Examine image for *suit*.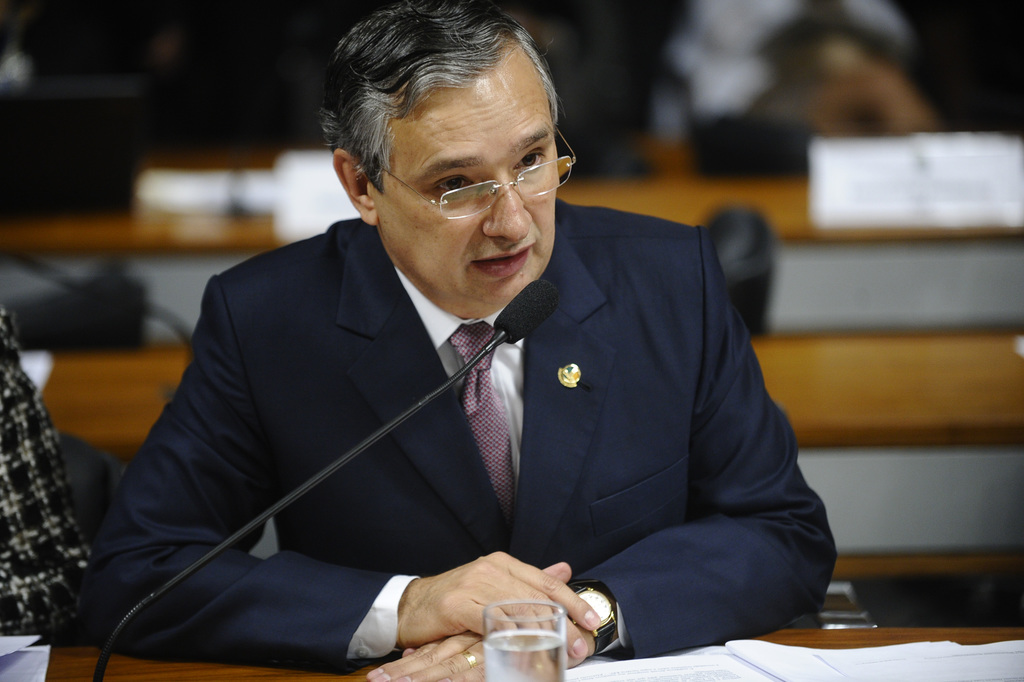
Examination result: [85, 113, 816, 662].
